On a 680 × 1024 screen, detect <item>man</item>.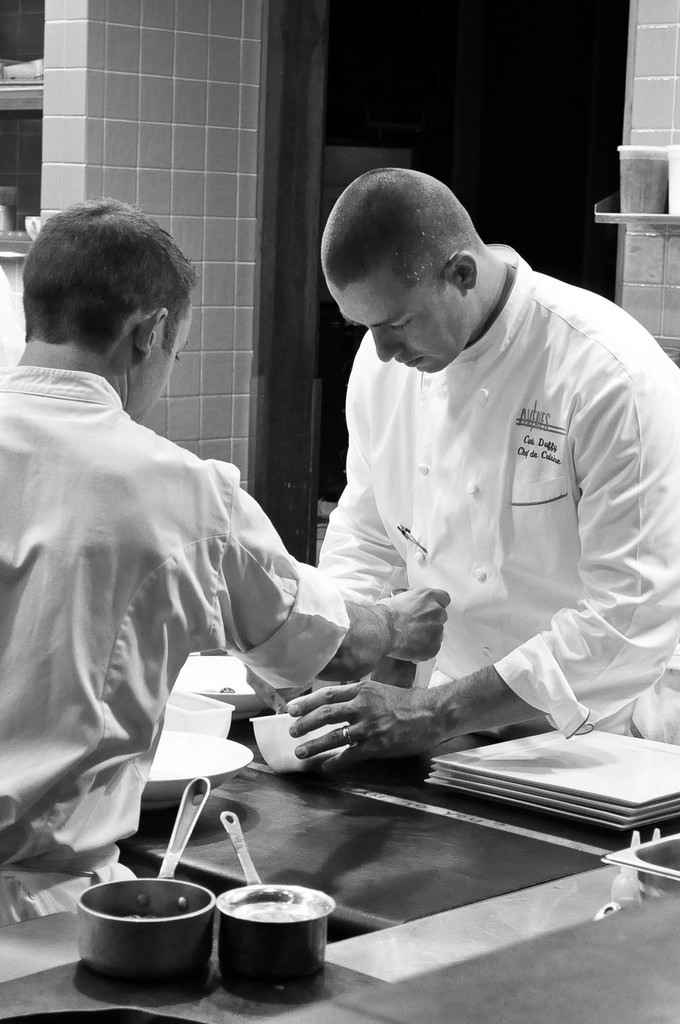
<bbox>0, 199, 448, 929</bbox>.
